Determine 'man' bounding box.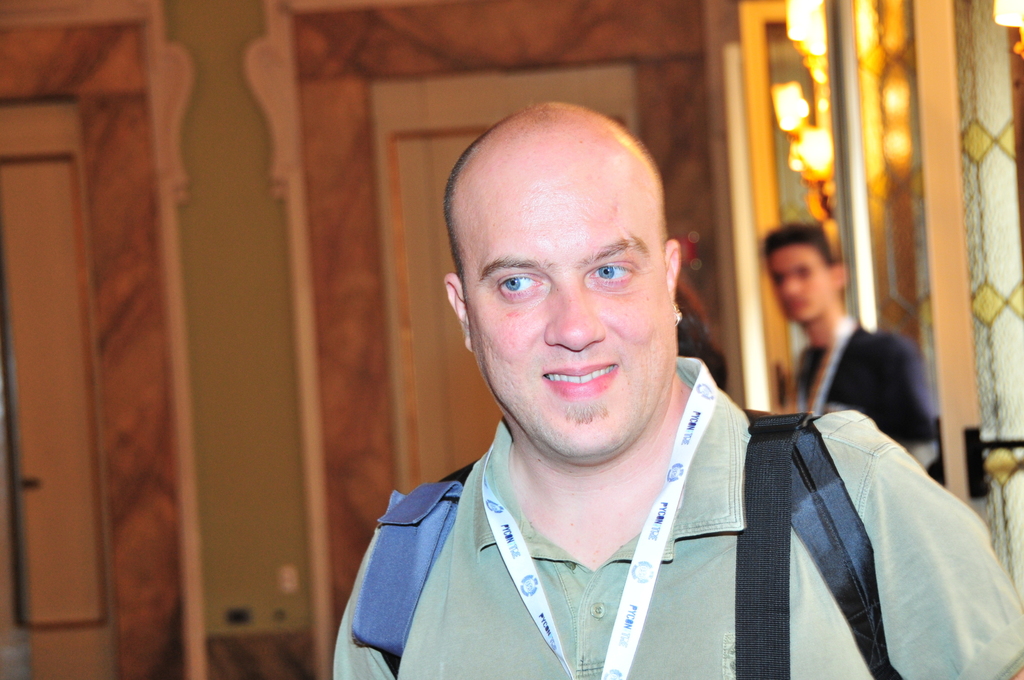
Determined: [767,223,941,478].
